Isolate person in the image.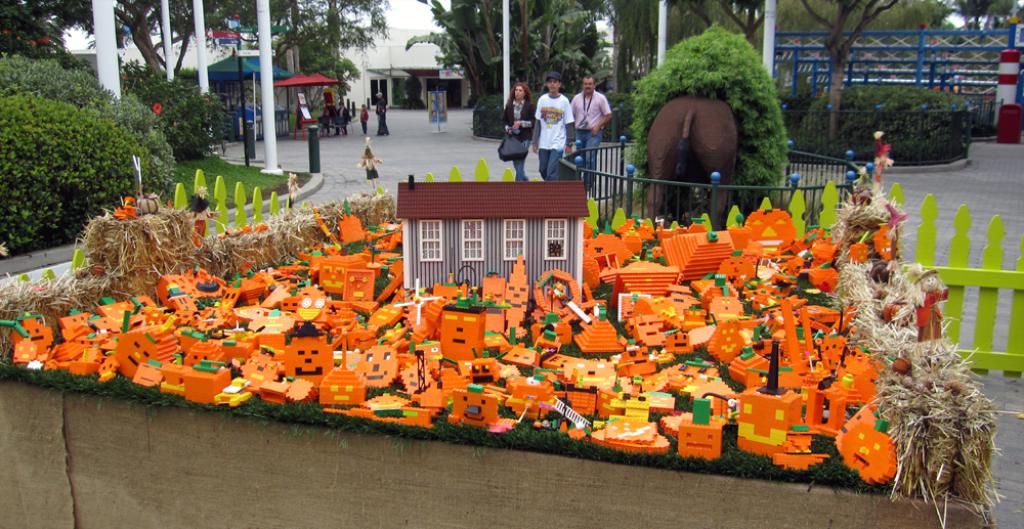
Isolated region: bbox=[356, 101, 367, 137].
